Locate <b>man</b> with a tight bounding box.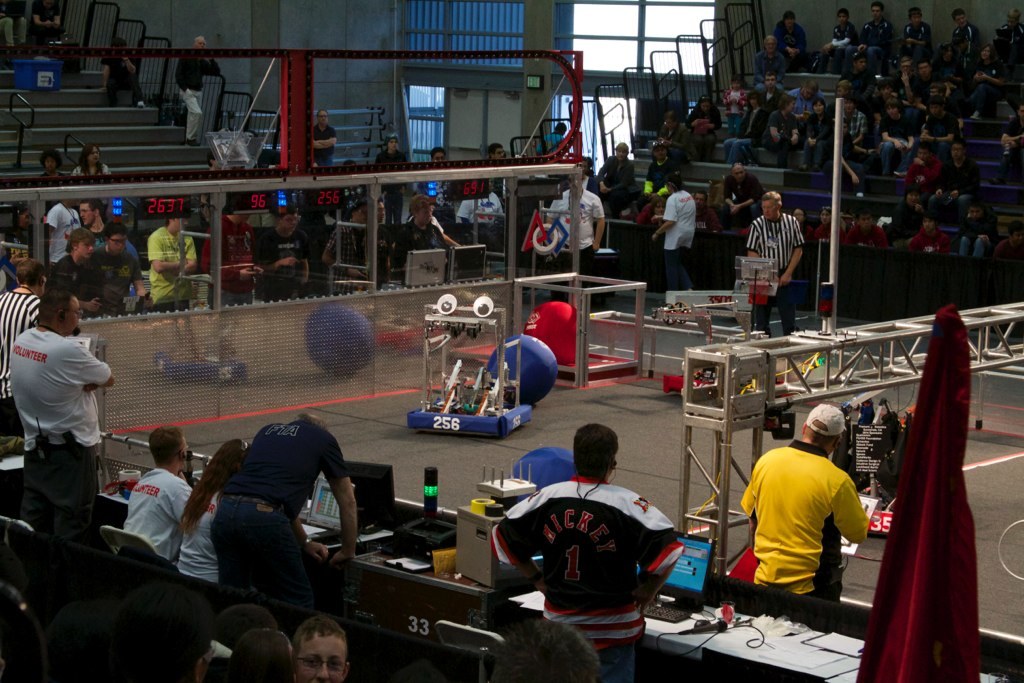
crop(9, 288, 120, 543).
